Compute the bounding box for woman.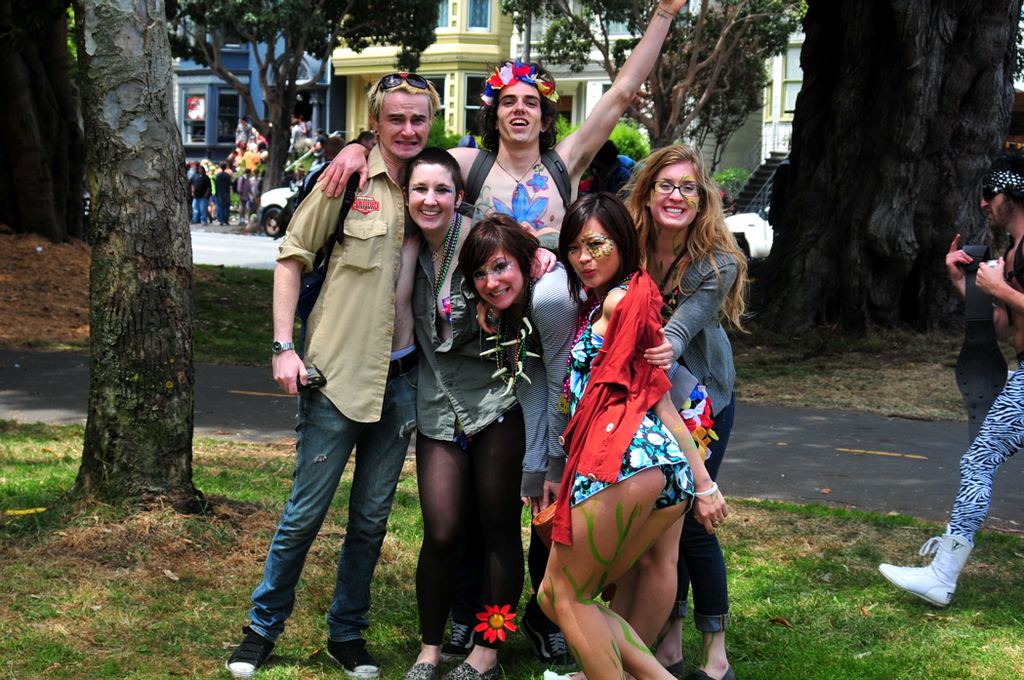
617, 140, 756, 679.
